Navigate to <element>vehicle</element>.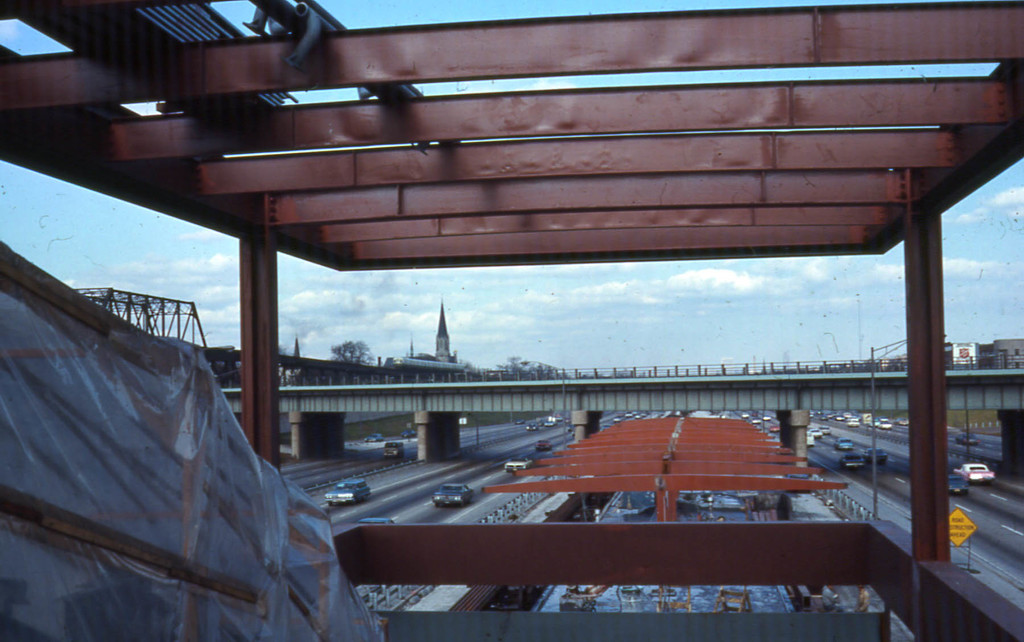
Navigation target: x1=366 y1=433 x2=383 y2=442.
